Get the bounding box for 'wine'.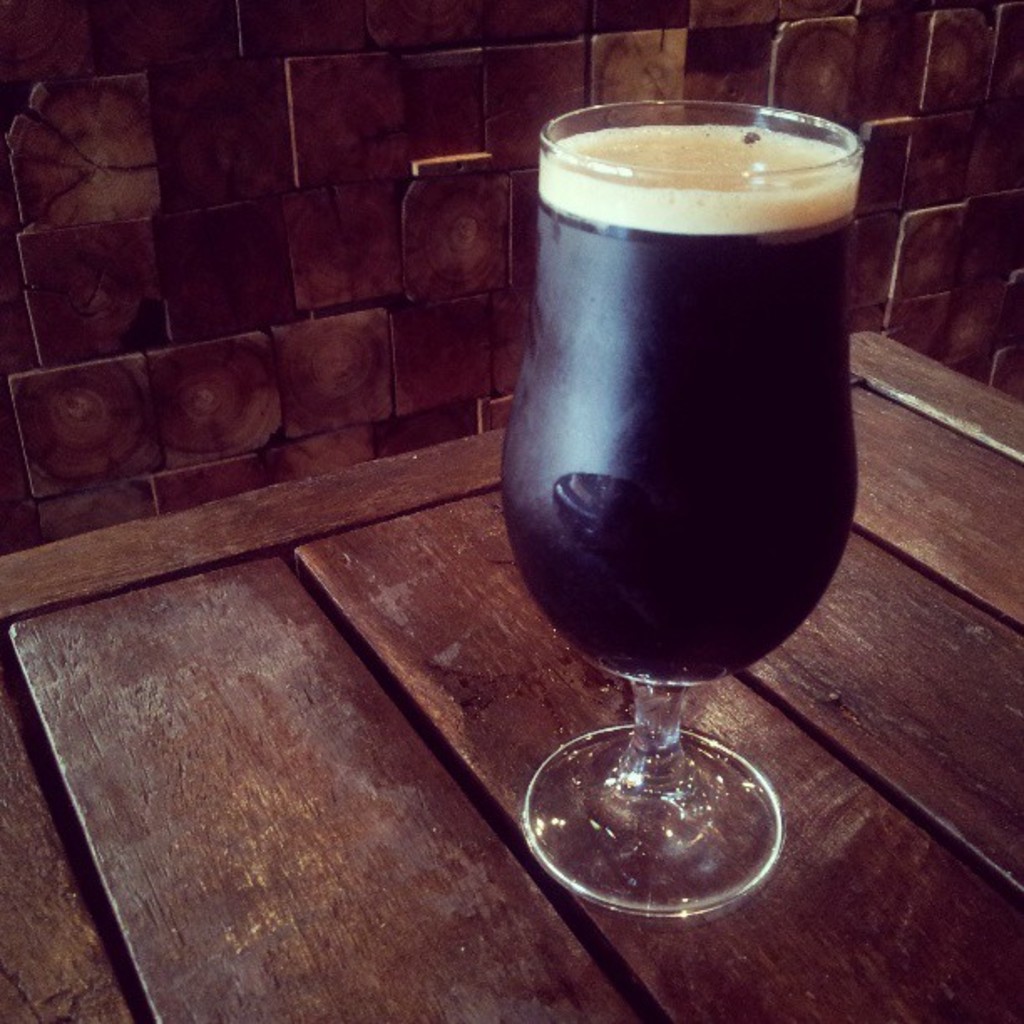
box(495, 216, 863, 698).
